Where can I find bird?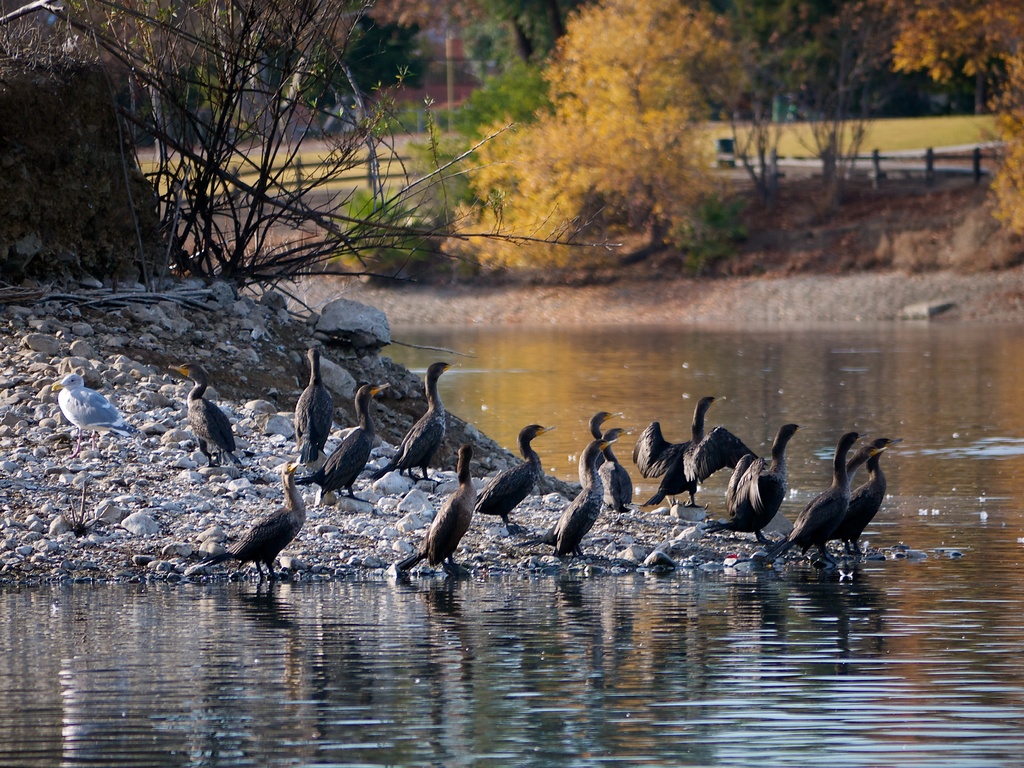
You can find it at [x1=294, y1=348, x2=335, y2=468].
